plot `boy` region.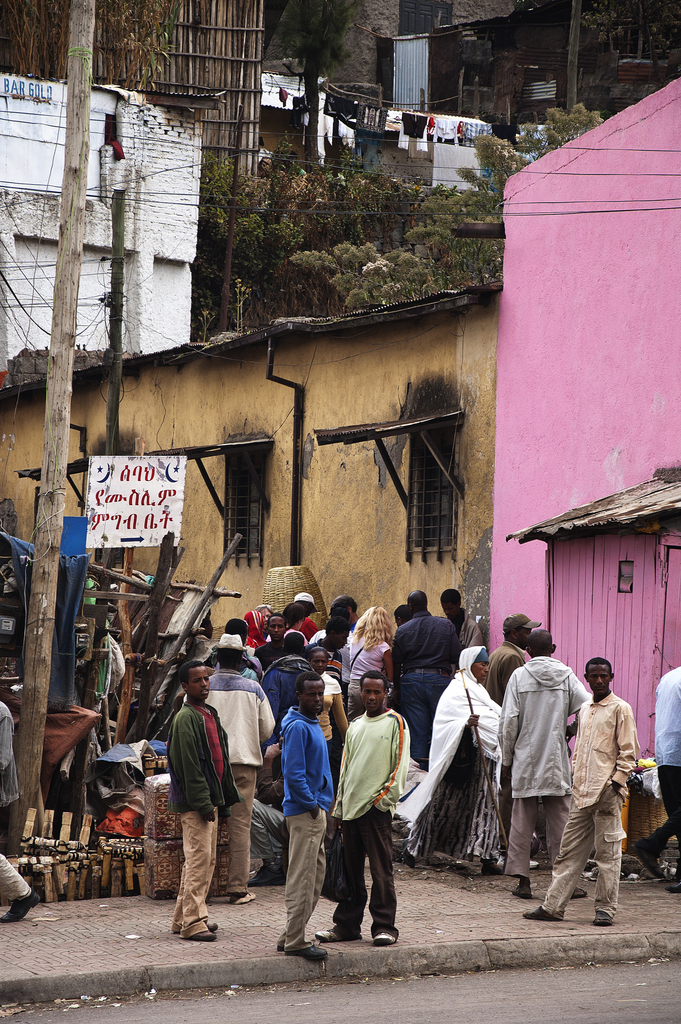
Plotted at left=168, top=660, right=243, bottom=941.
